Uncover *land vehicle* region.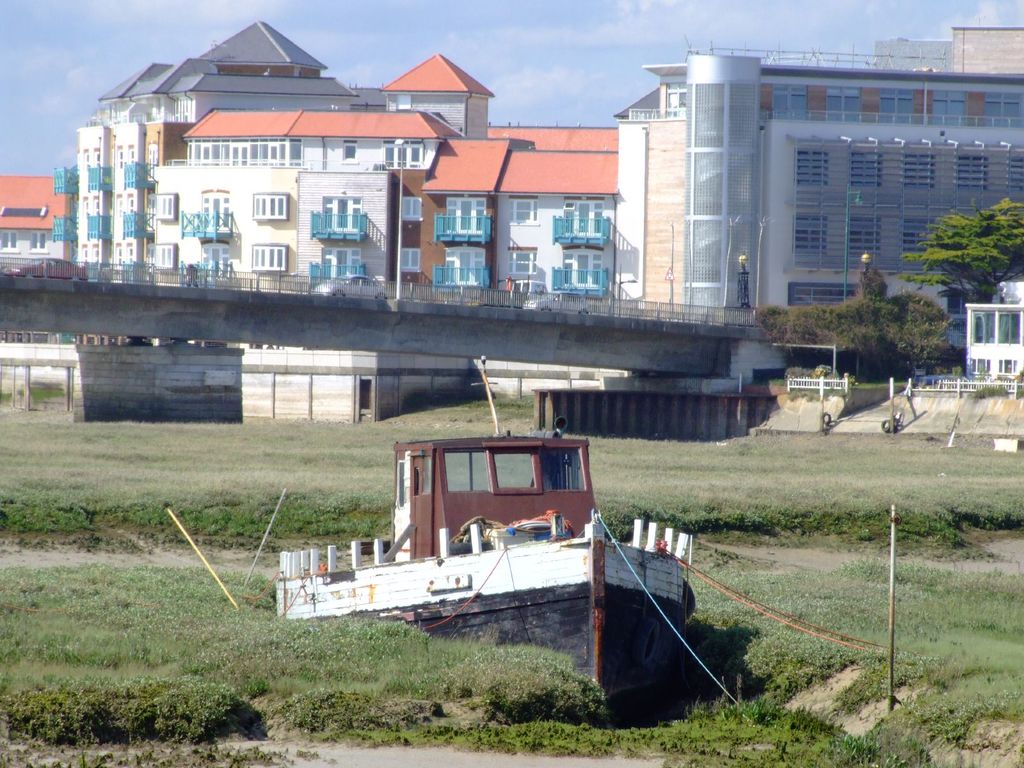
Uncovered: rect(5, 254, 89, 279).
